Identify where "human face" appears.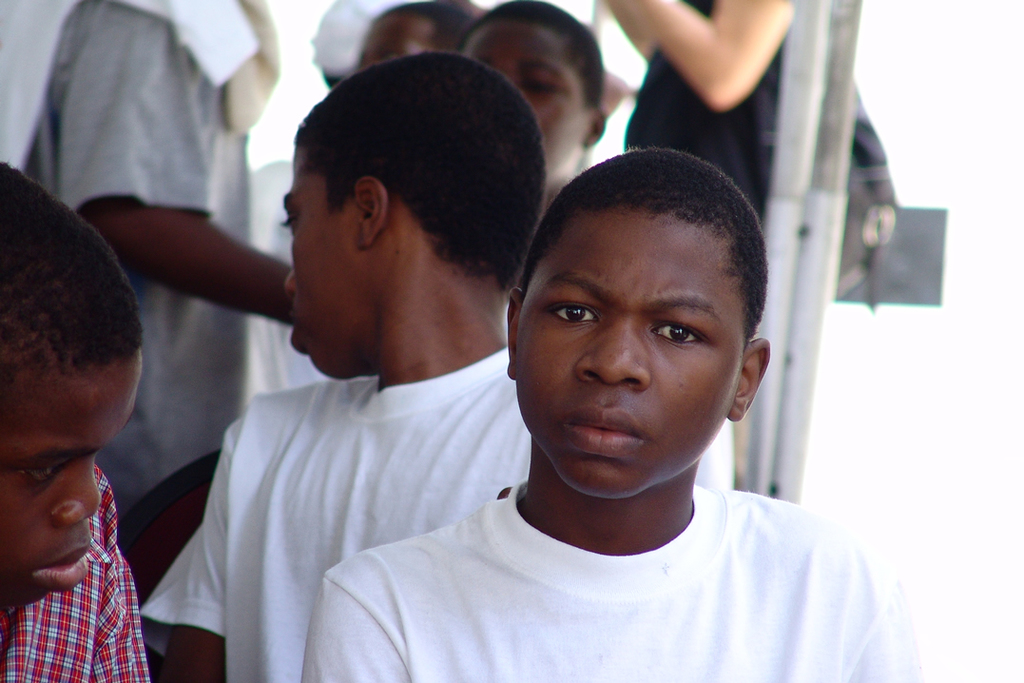
Appears at box(355, 13, 437, 74).
